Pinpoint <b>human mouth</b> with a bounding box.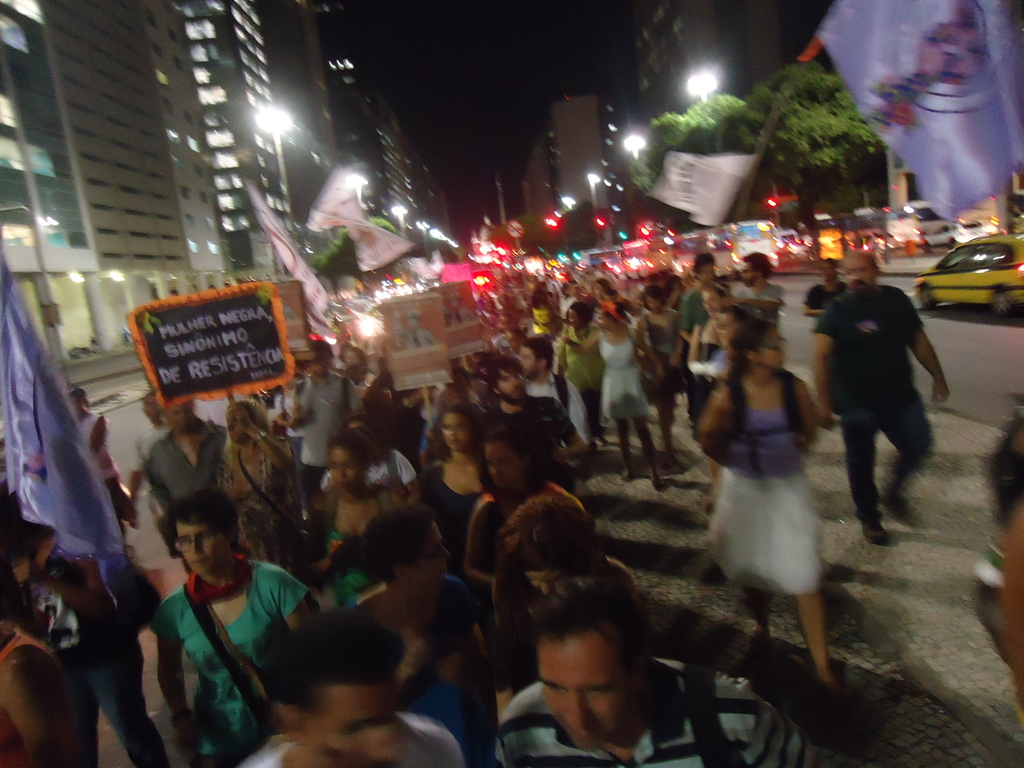
188:562:207:567.
